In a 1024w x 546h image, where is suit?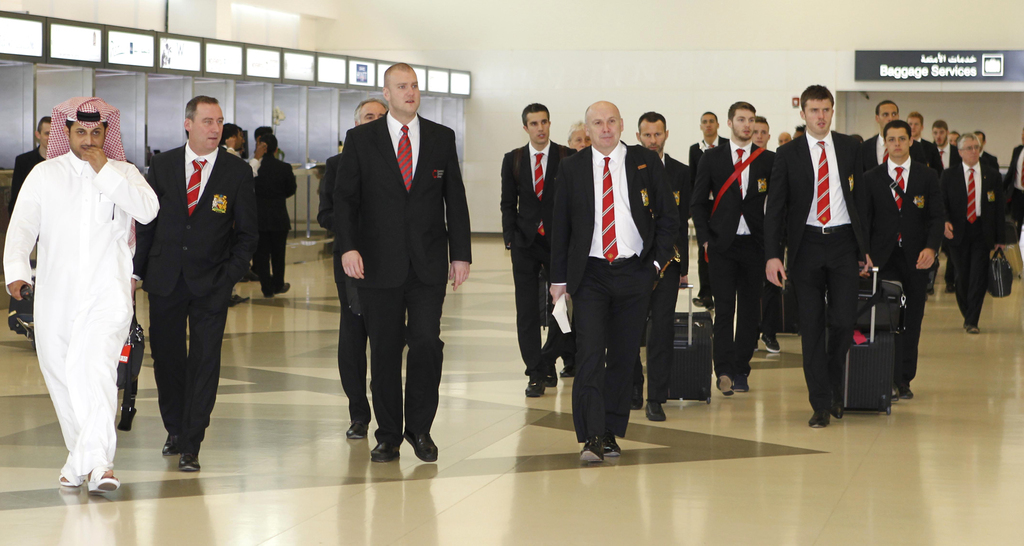
bbox=[323, 53, 457, 466].
